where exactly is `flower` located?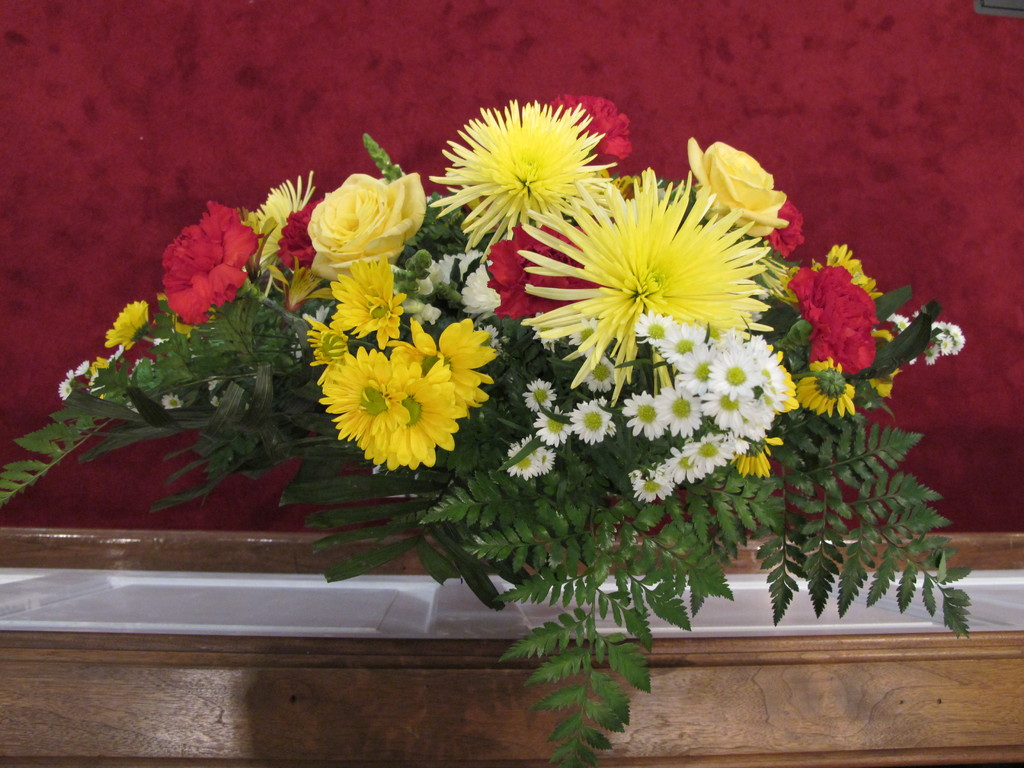
Its bounding box is 877 303 964 376.
